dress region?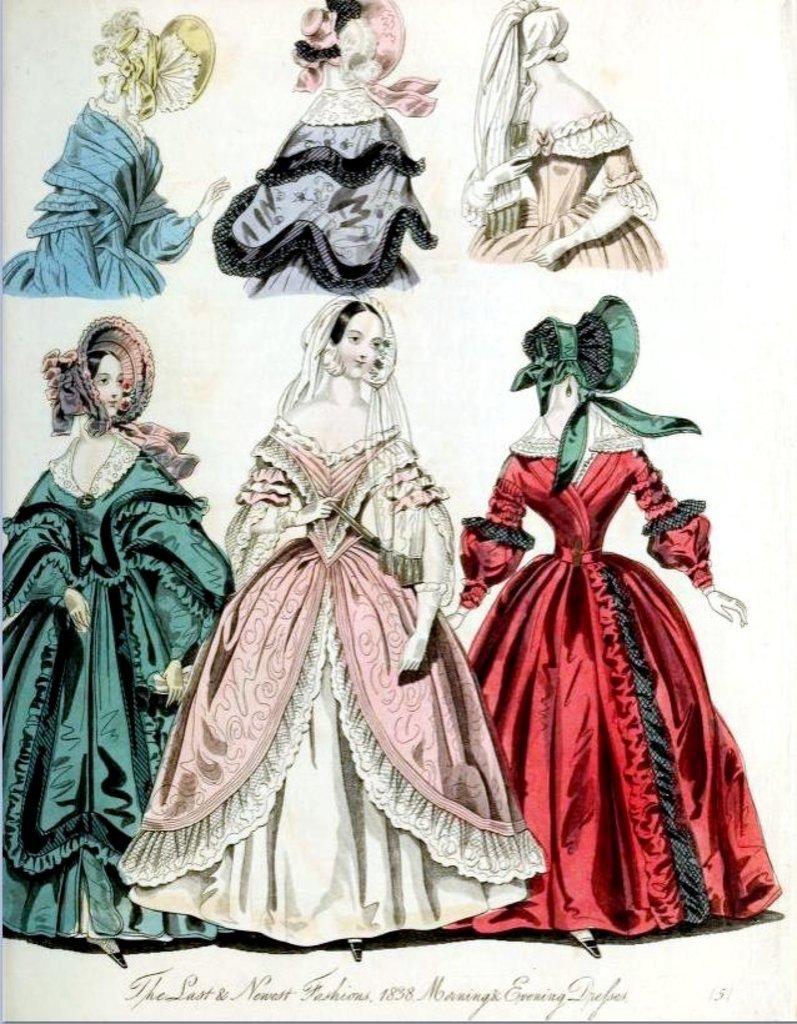
[471, 110, 661, 275]
